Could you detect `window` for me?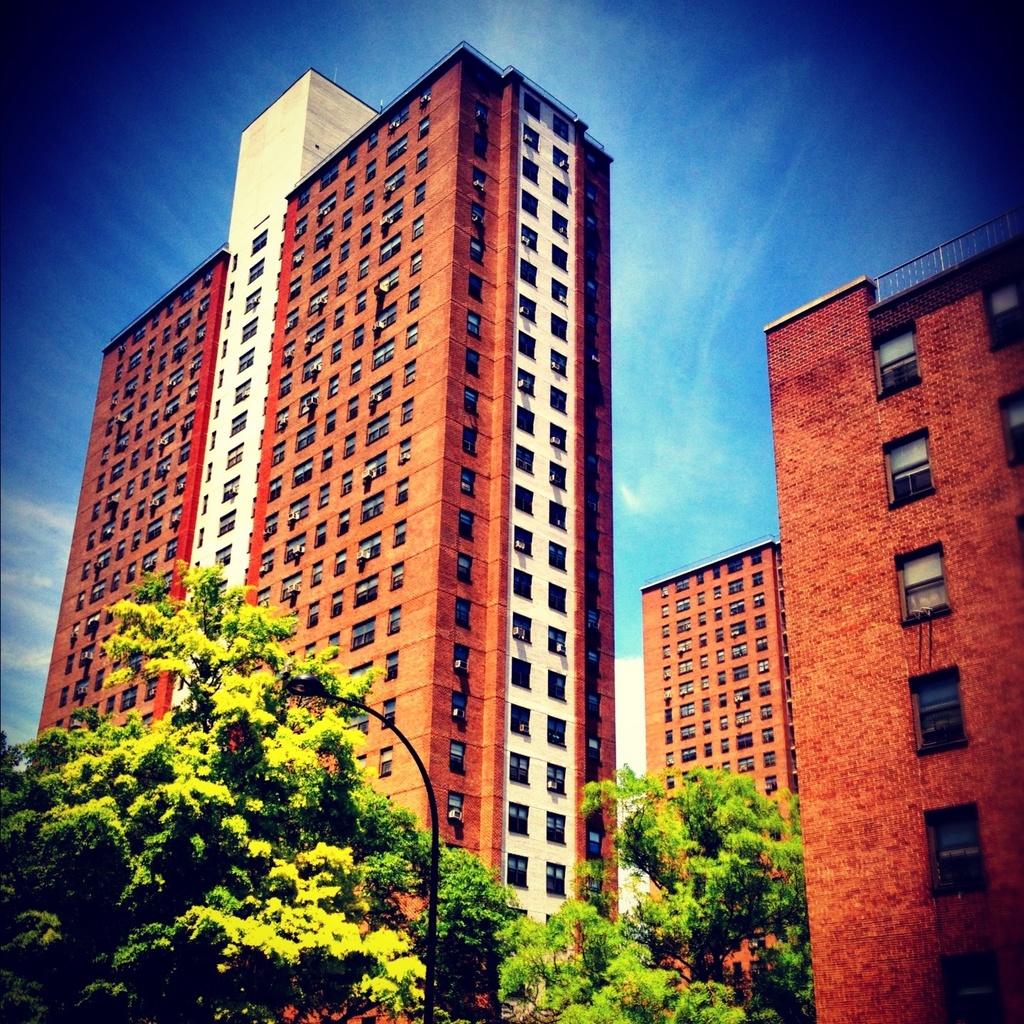
Detection result: detection(338, 473, 352, 494).
